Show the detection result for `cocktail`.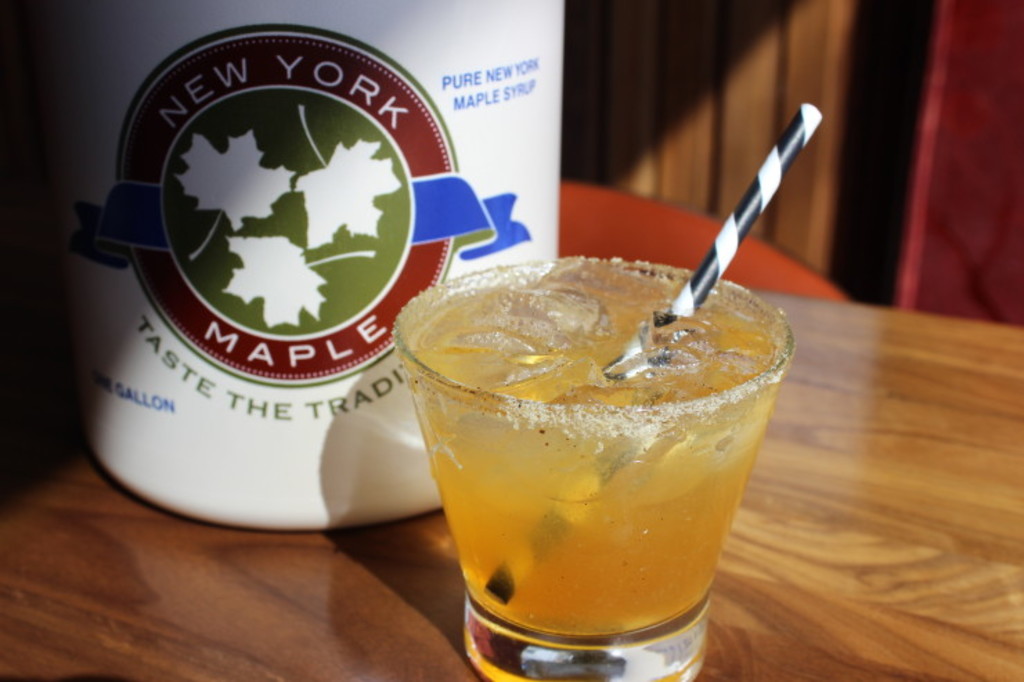
[390,252,794,681].
